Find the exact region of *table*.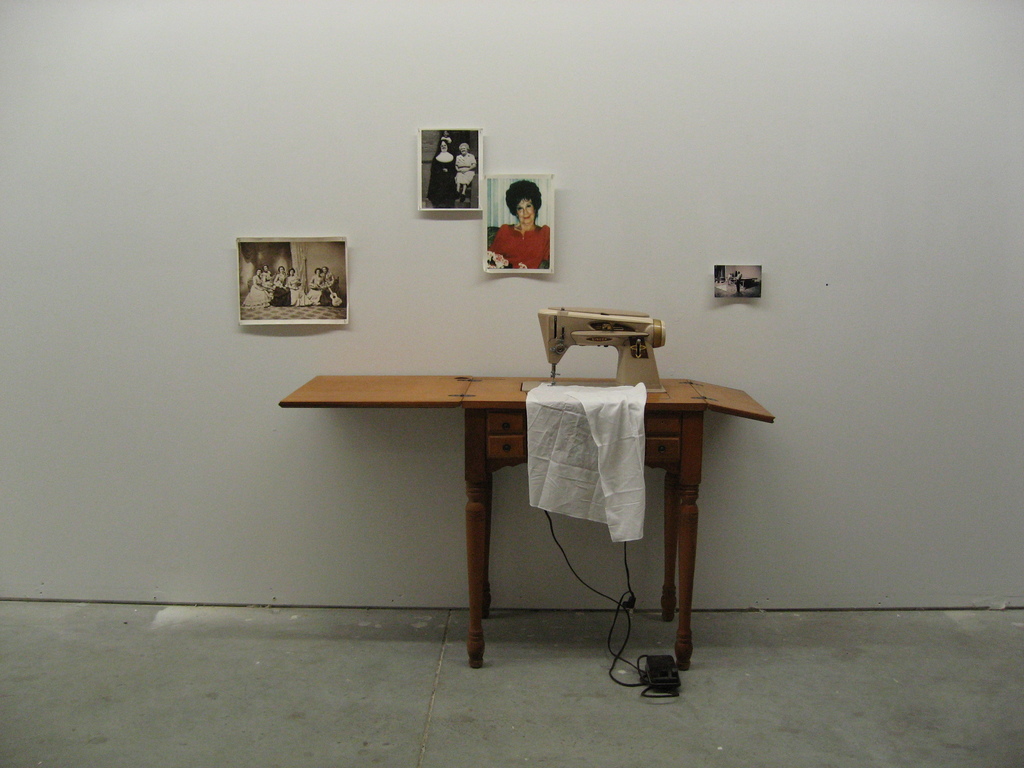
Exact region: rect(278, 373, 773, 671).
